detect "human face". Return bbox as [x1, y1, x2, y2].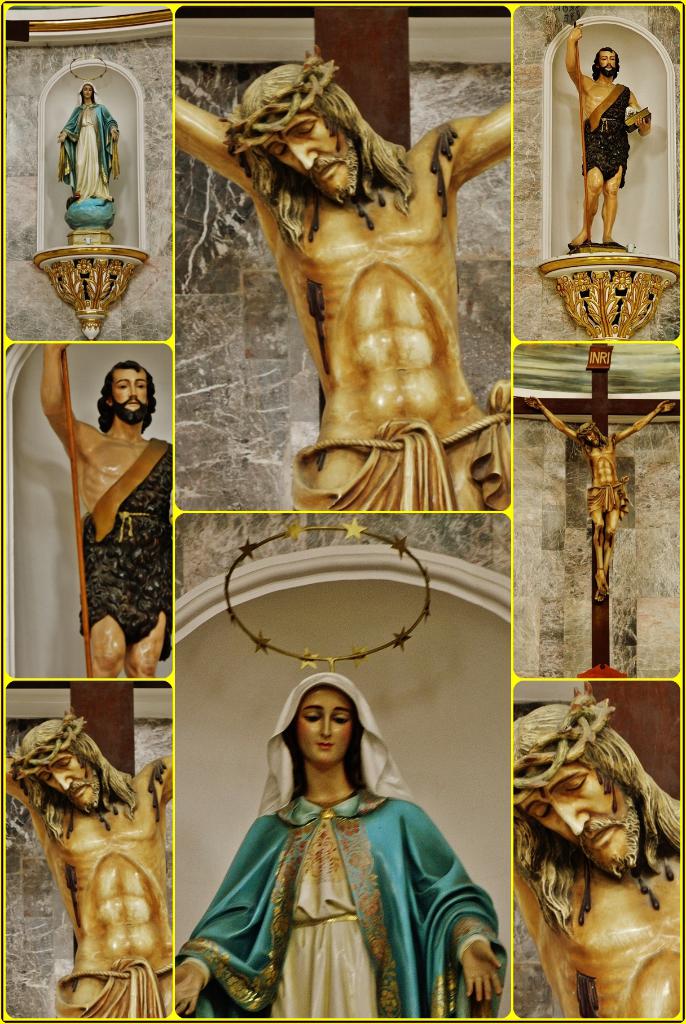
[108, 369, 149, 419].
